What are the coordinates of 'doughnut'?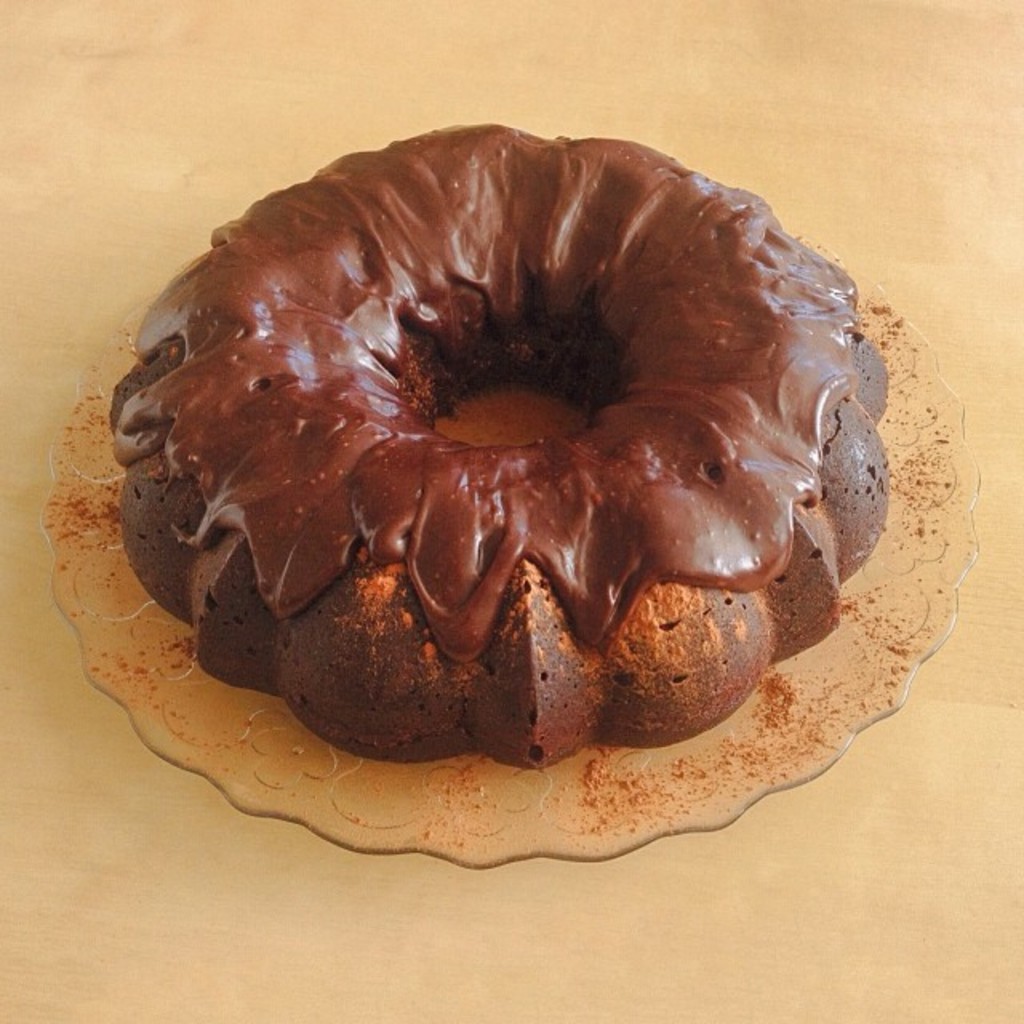
bbox=(93, 150, 896, 781).
